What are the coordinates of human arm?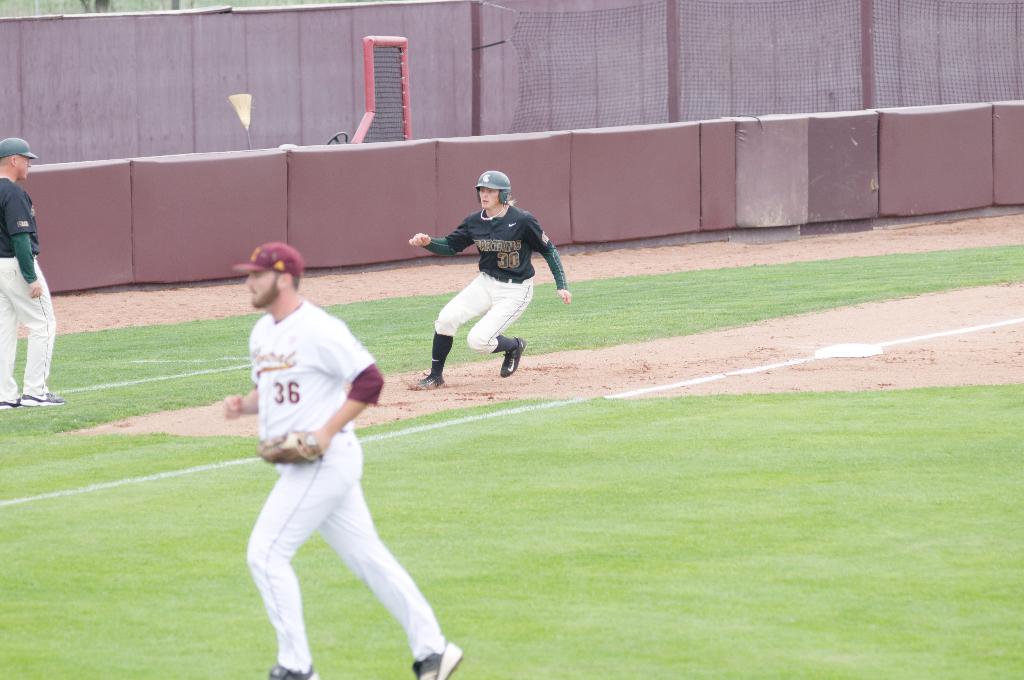
(x1=223, y1=321, x2=266, y2=423).
